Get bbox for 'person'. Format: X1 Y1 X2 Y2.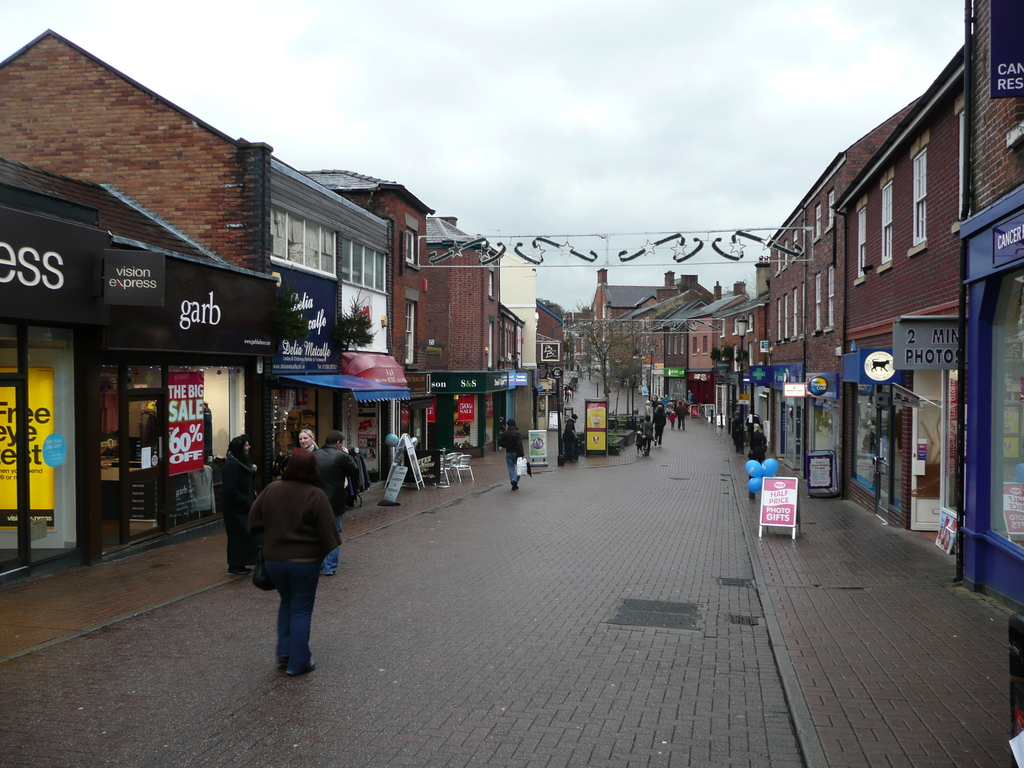
729 410 744 455.
